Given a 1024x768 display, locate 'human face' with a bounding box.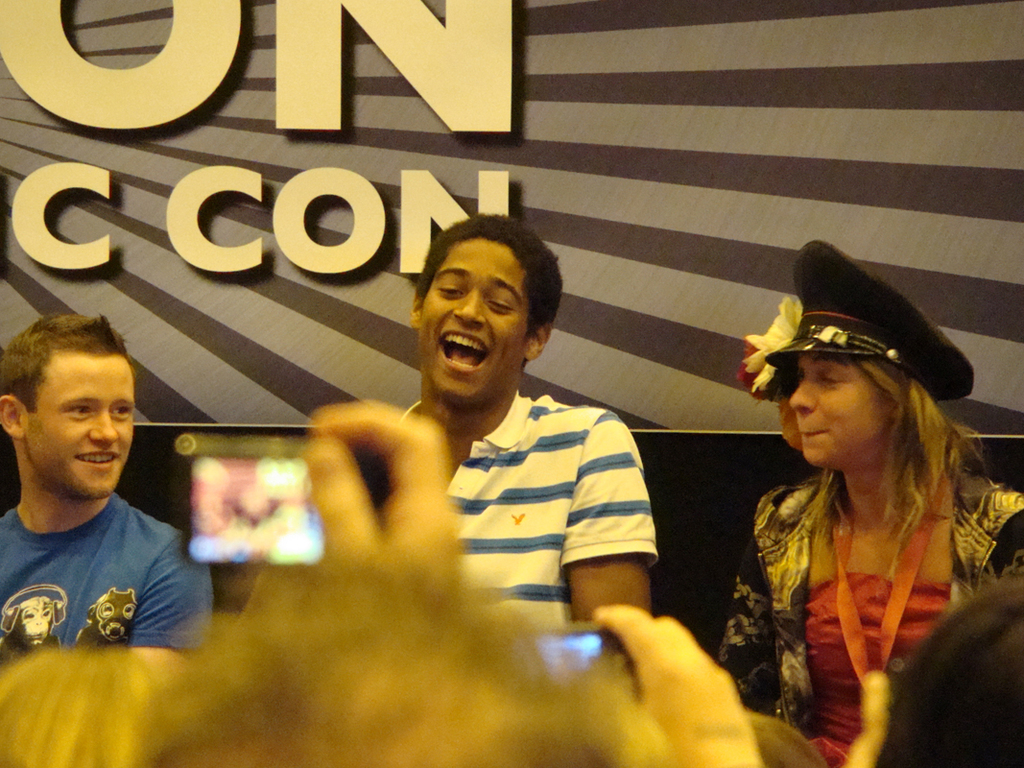
Located: 787:357:891:459.
